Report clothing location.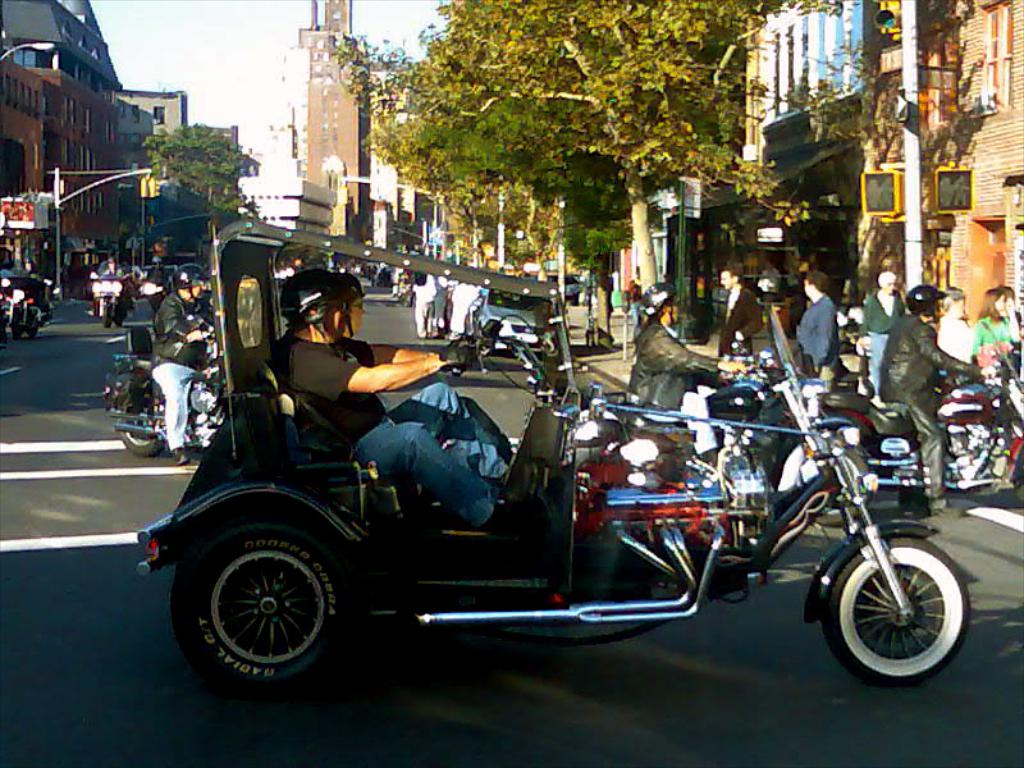
Report: <bbox>858, 289, 901, 403</bbox>.
